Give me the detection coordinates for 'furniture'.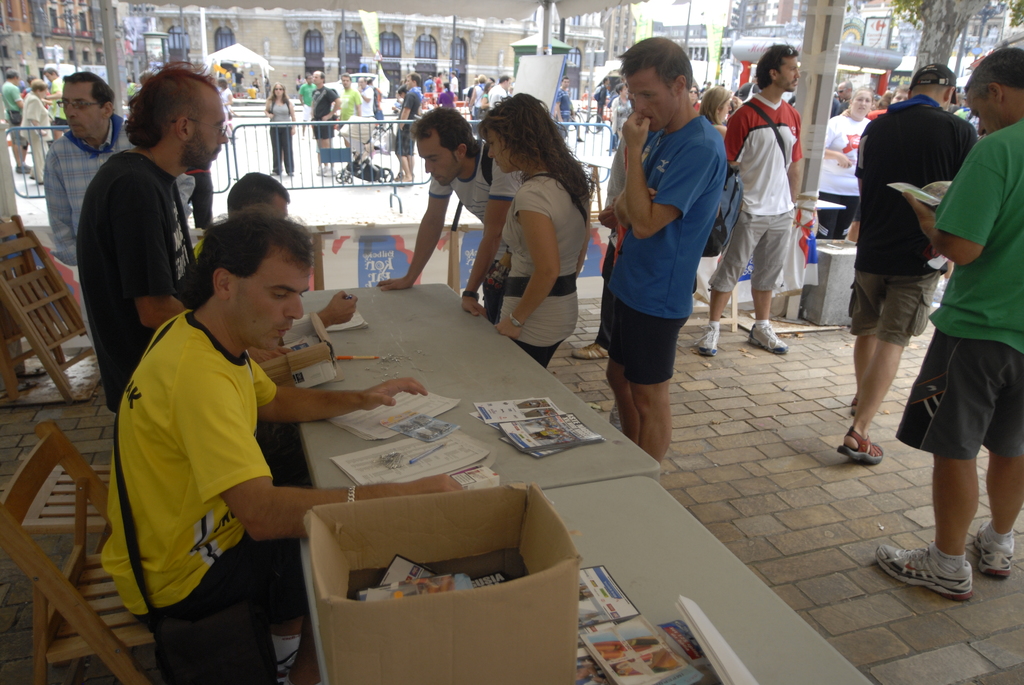
bbox=(0, 230, 86, 401).
